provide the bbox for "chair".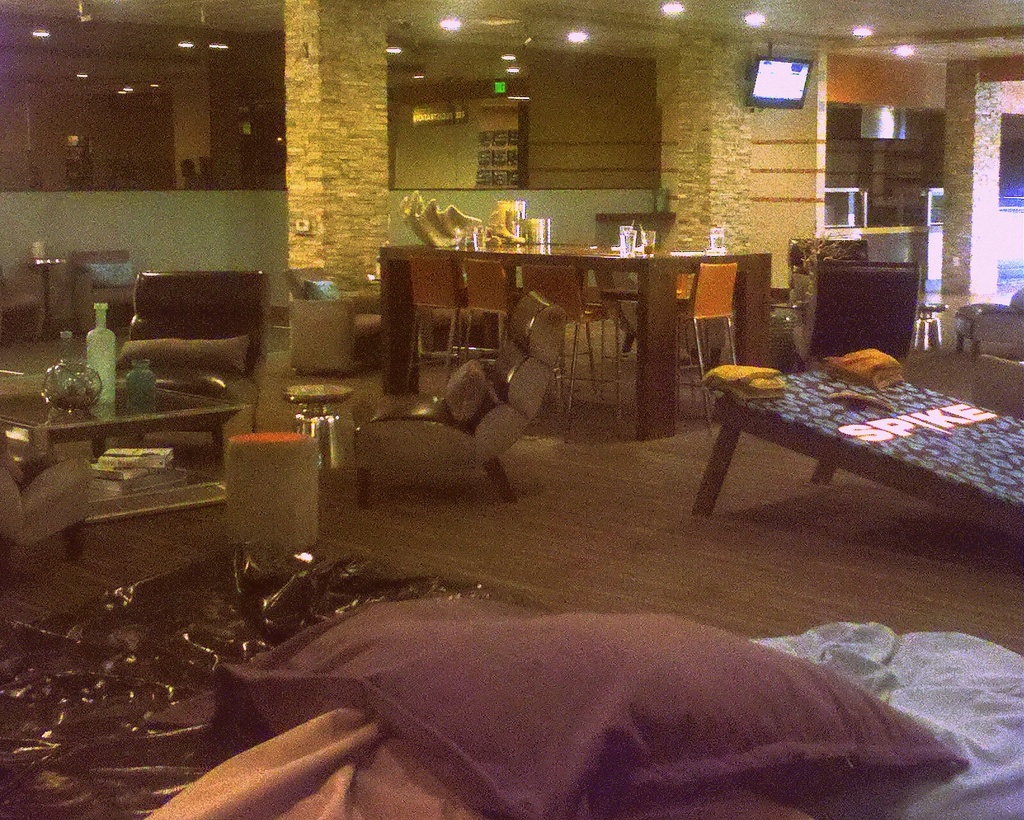
790/258/924/370.
